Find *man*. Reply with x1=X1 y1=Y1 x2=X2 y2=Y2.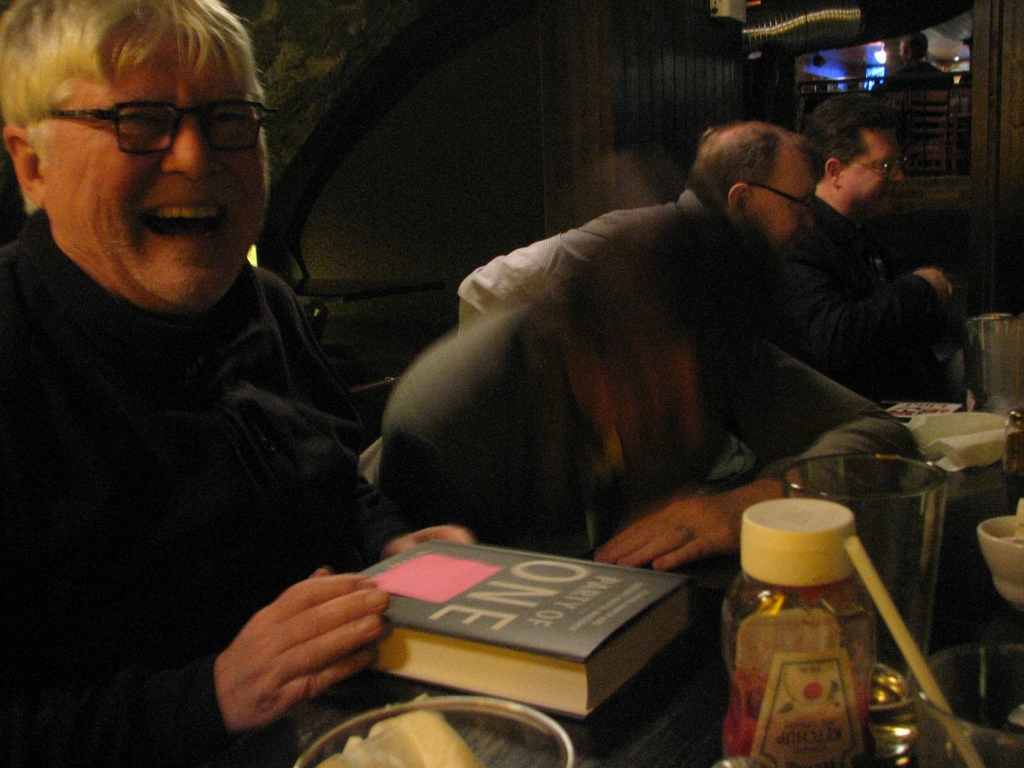
x1=898 y1=30 x2=959 y2=108.
